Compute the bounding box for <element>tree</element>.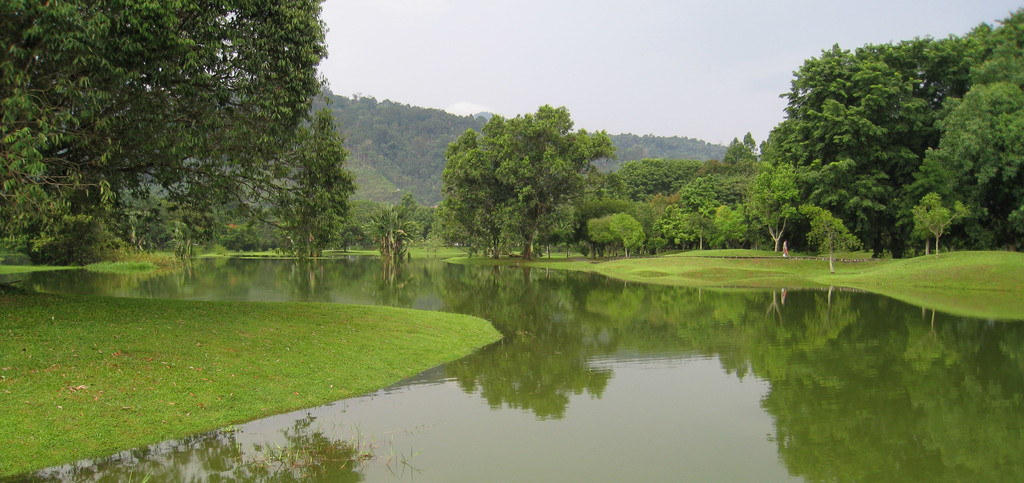
detection(693, 158, 733, 176).
